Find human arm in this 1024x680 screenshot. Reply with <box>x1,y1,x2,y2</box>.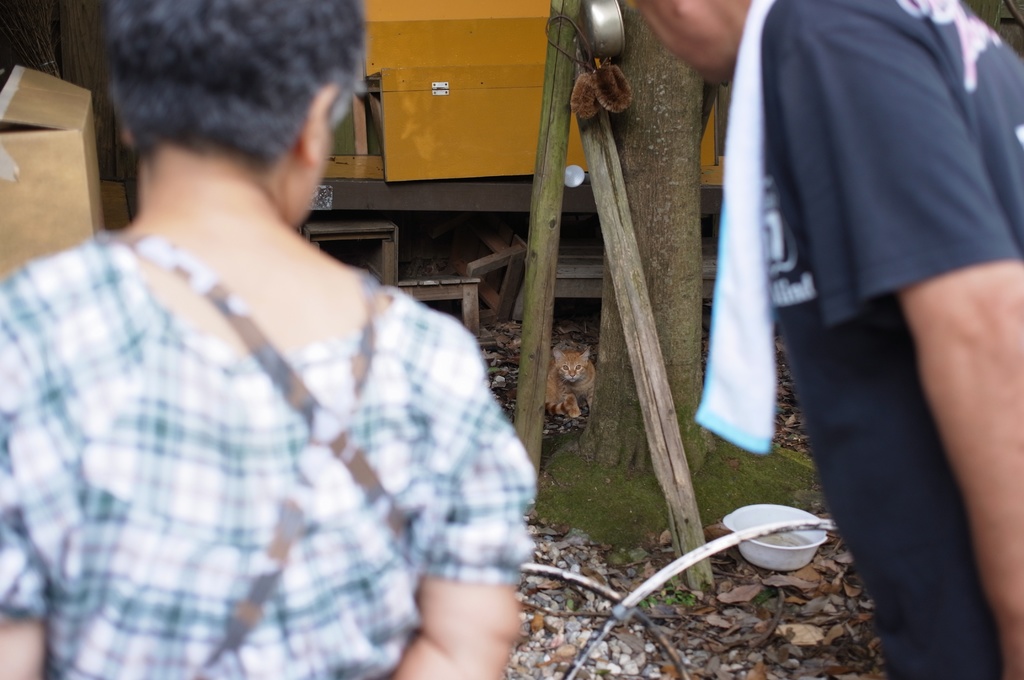
<box>0,264,44,679</box>.
